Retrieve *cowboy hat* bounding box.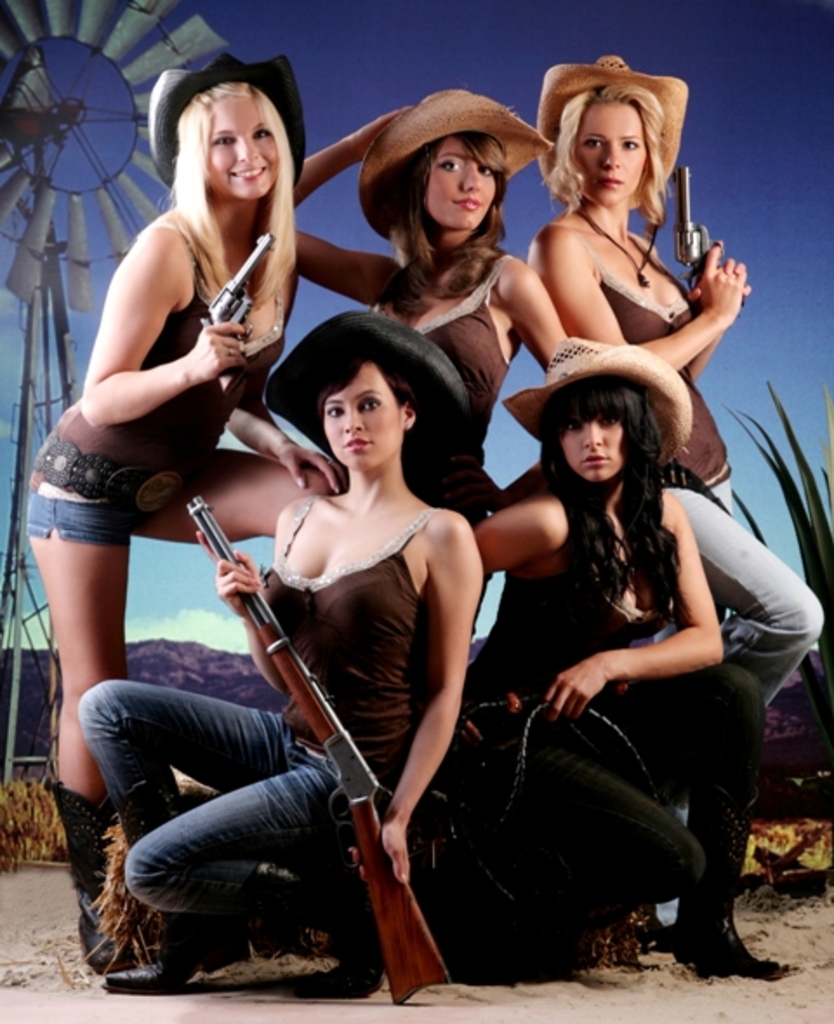
Bounding box: {"left": 535, "top": 56, "right": 686, "bottom": 191}.
